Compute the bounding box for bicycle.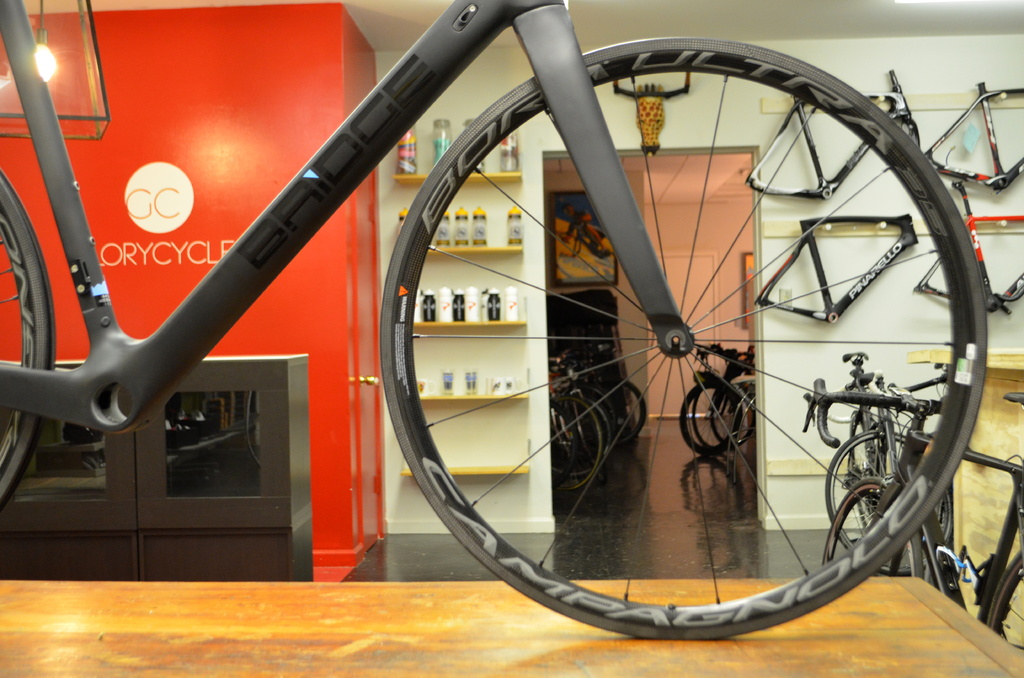
select_region(543, 351, 603, 500).
